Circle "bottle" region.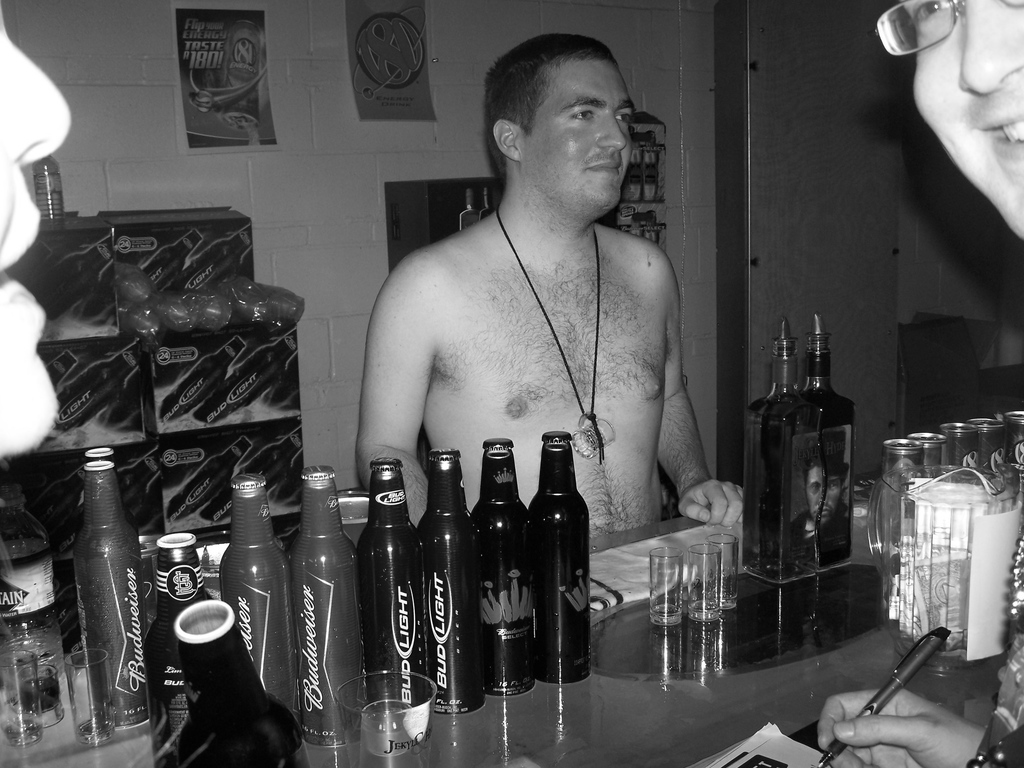
Region: region(801, 318, 854, 566).
